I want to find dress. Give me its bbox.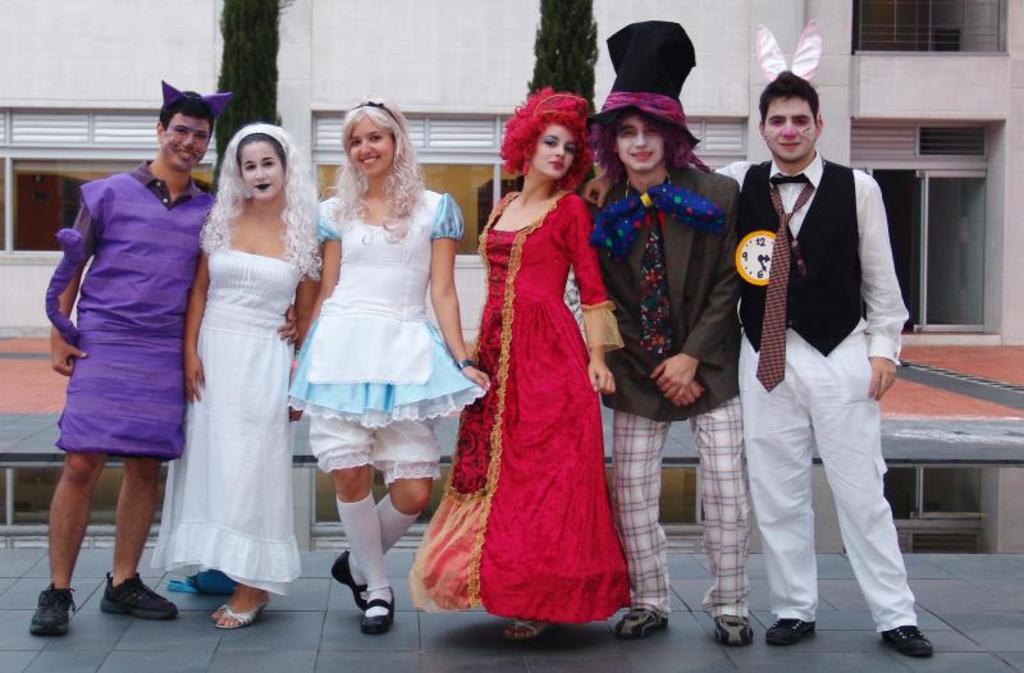
rect(150, 246, 303, 596).
